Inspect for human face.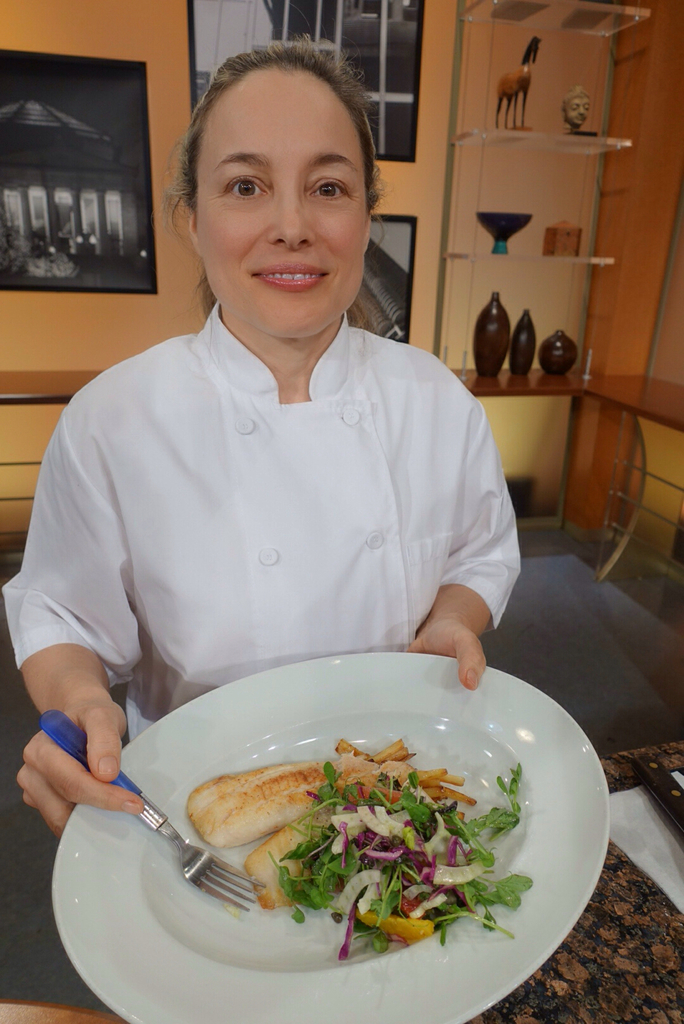
Inspection: locate(198, 64, 372, 335).
